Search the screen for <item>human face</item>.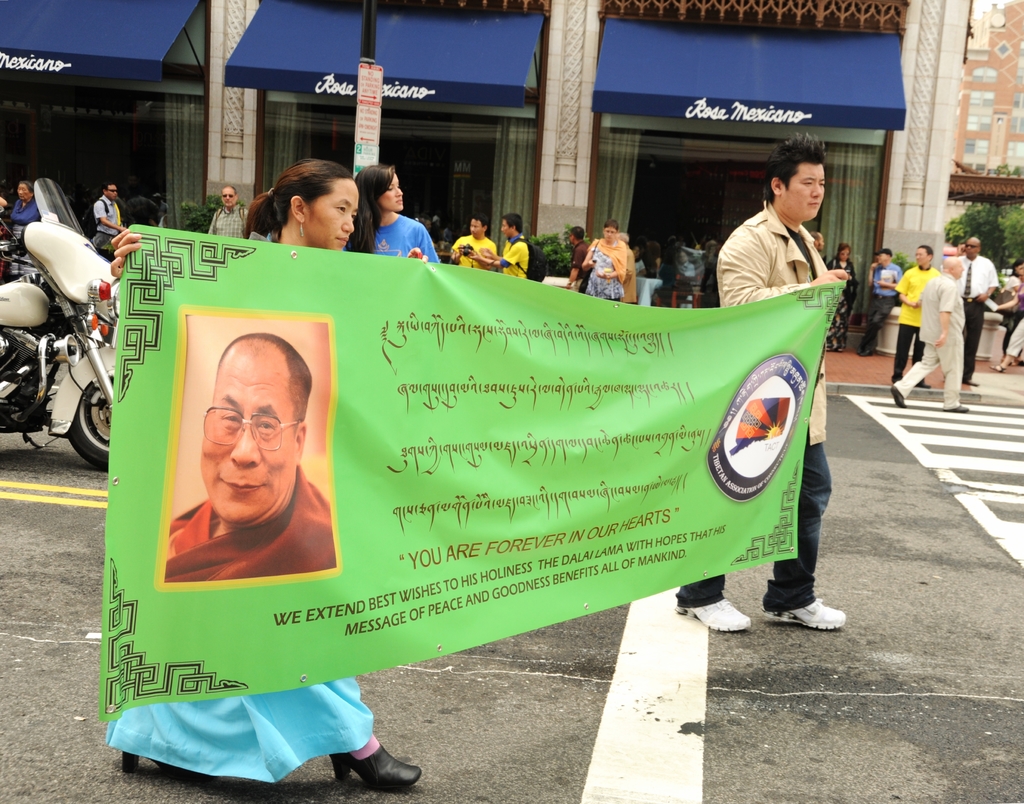
Found at BBox(199, 352, 287, 516).
